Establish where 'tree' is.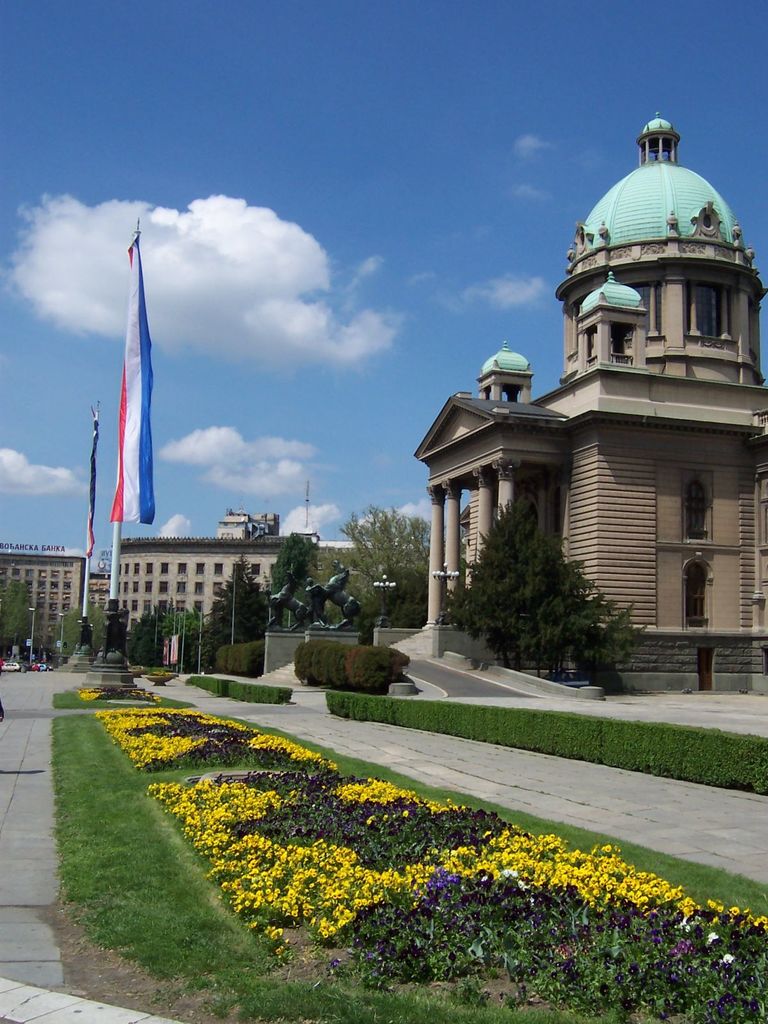
Established at detection(56, 601, 98, 655).
